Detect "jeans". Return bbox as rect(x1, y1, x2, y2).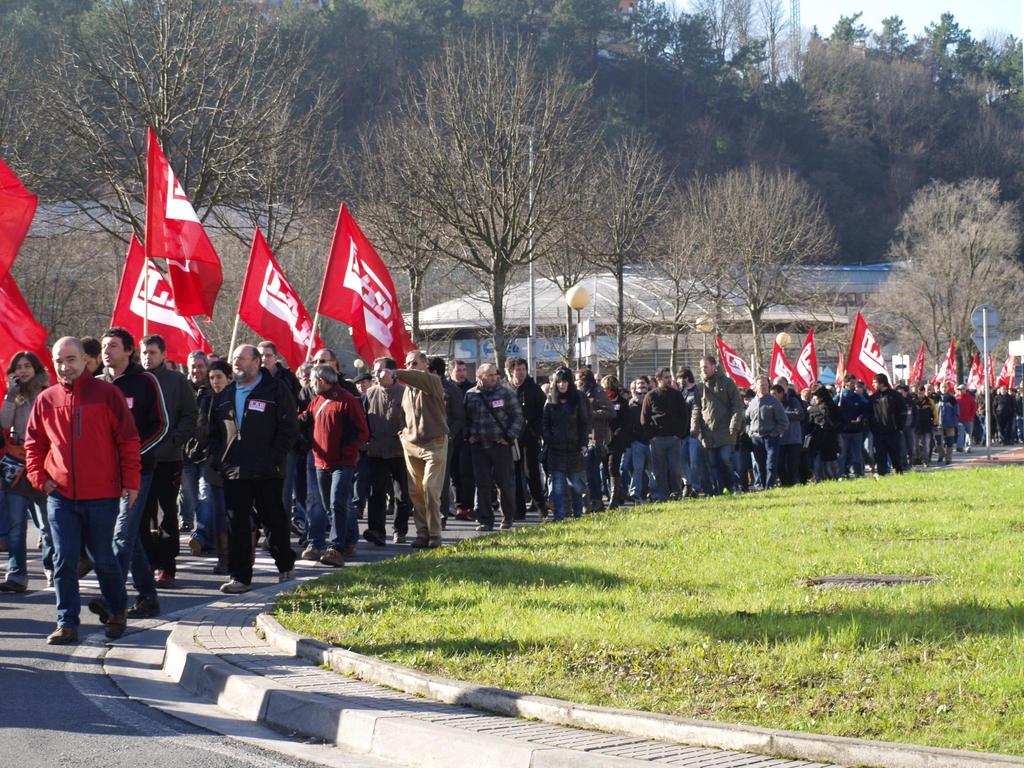
rect(313, 458, 322, 542).
